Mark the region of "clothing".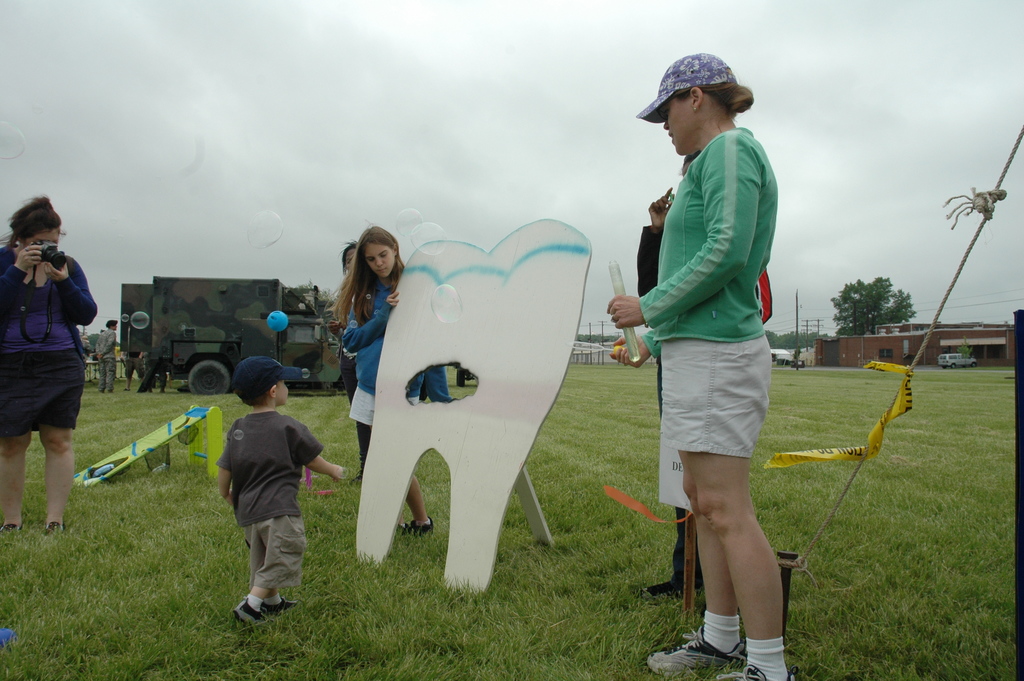
Region: pyautogui.locateOnScreen(99, 326, 120, 400).
